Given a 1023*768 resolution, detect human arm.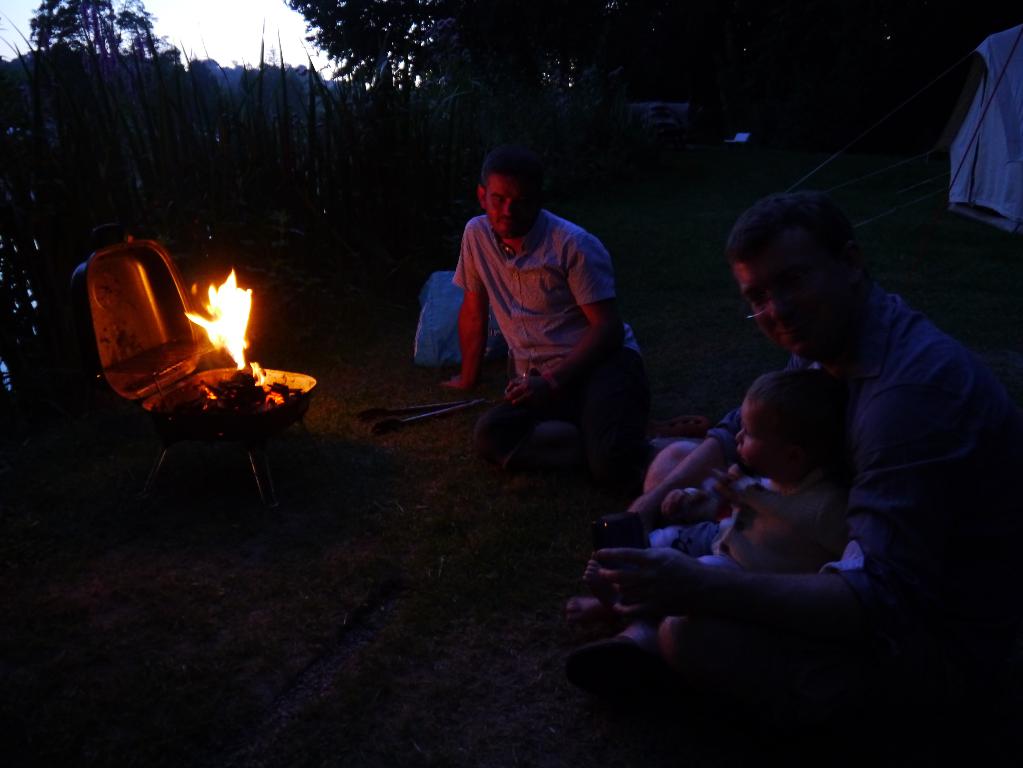
bbox=[717, 467, 845, 537].
